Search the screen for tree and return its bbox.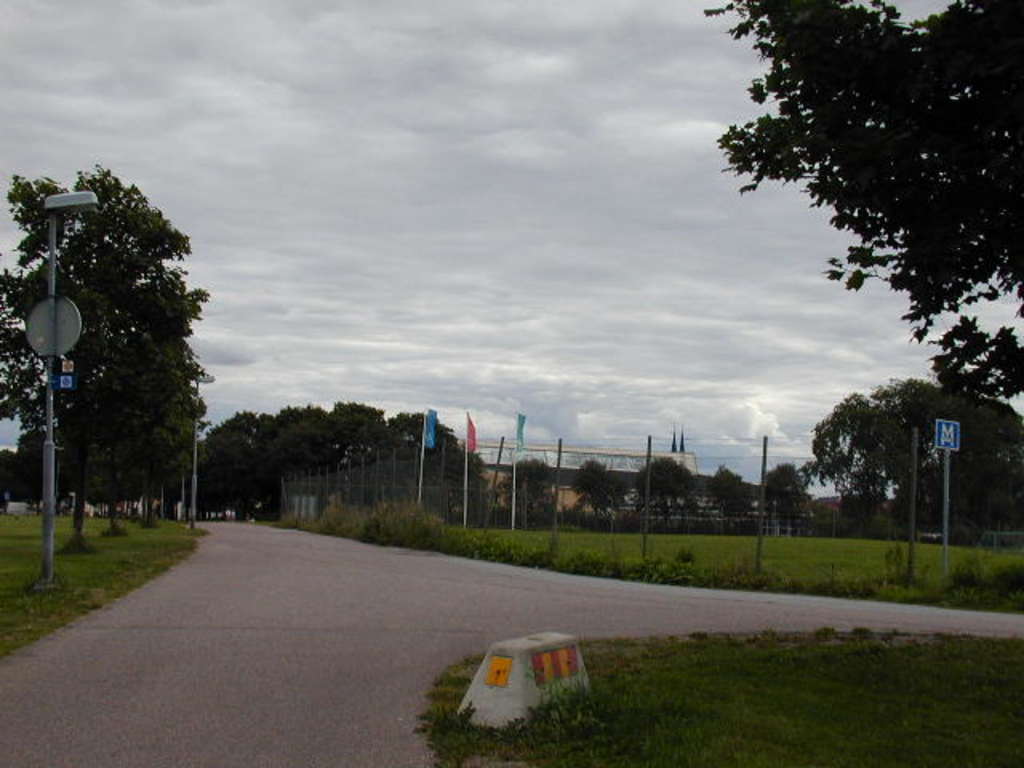
Found: [706, 467, 750, 546].
